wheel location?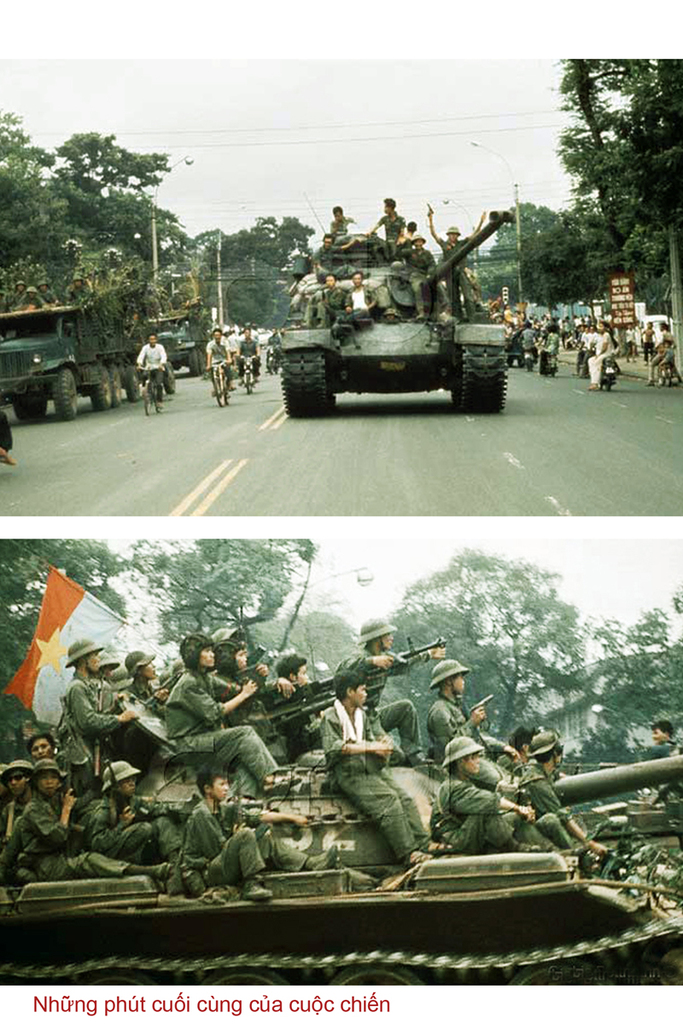
rect(279, 348, 329, 416)
